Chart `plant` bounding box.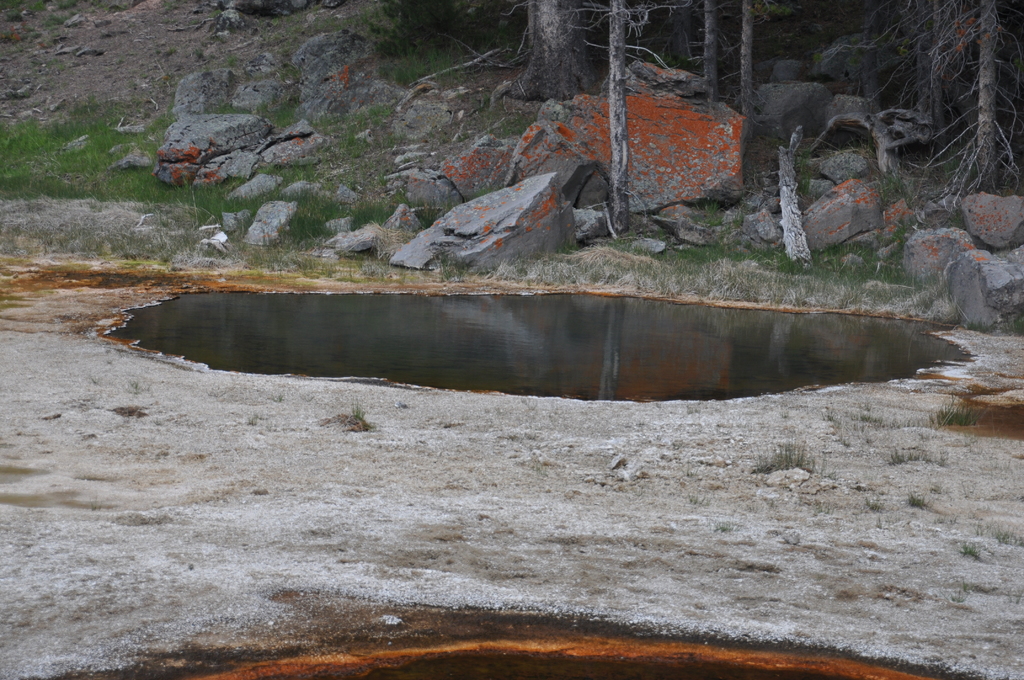
Charted: left=714, top=517, right=749, bottom=533.
